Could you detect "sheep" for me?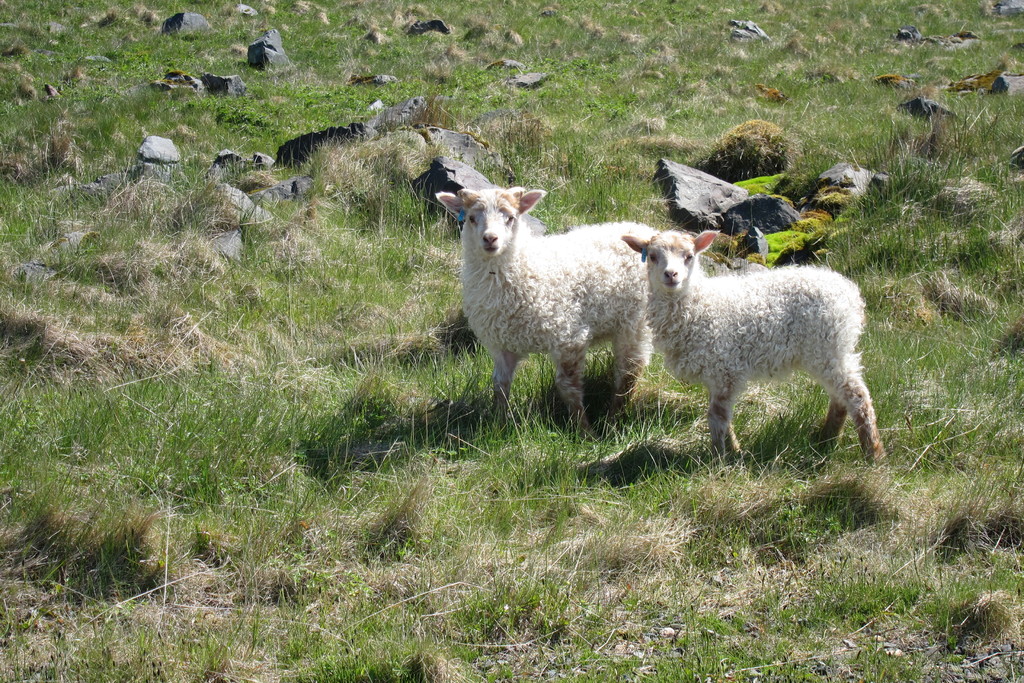
Detection result: bbox=[624, 233, 885, 464].
